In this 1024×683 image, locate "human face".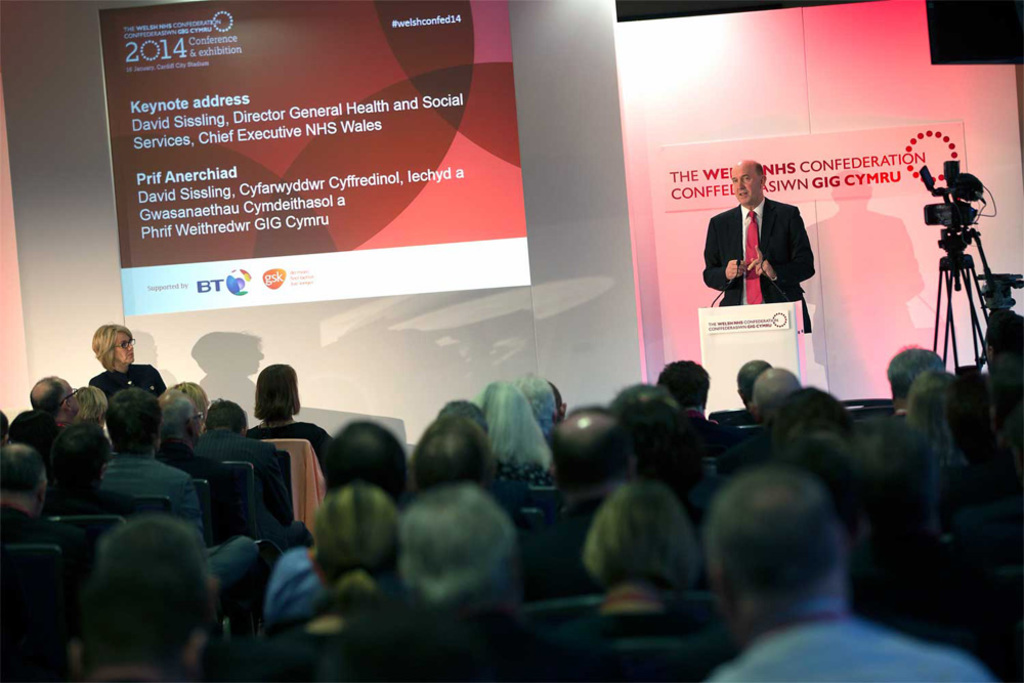
Bounding box: l=732, t=166, r=759, b=199.
